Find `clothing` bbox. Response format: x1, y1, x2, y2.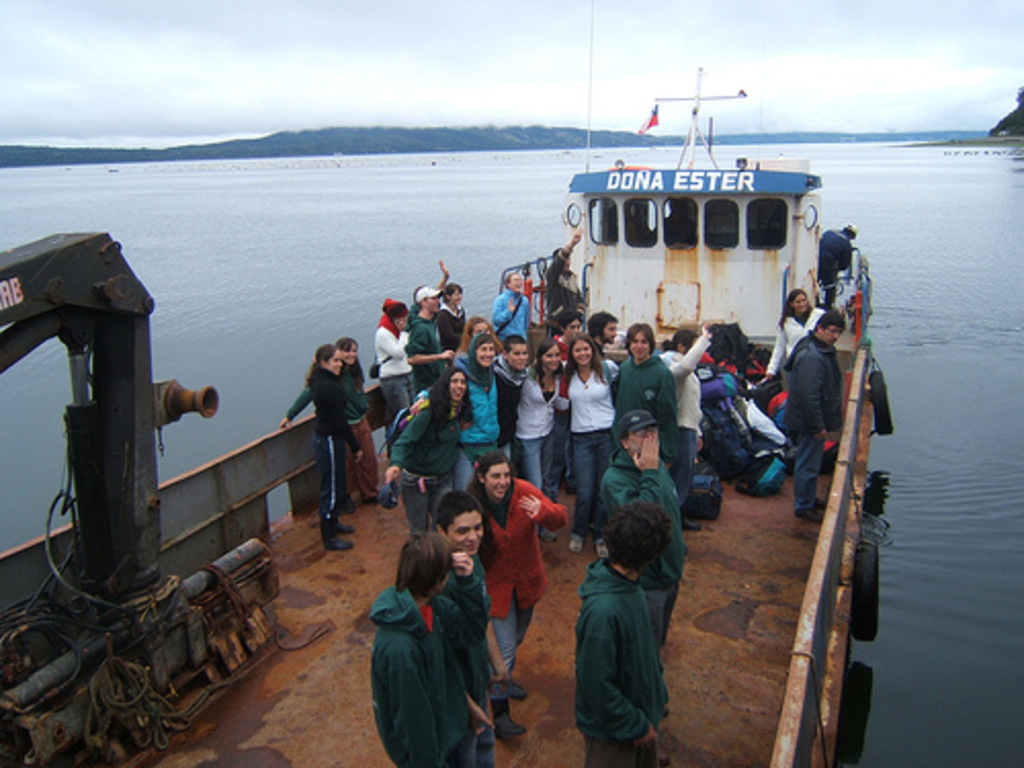
346, 412, 385, 498.
